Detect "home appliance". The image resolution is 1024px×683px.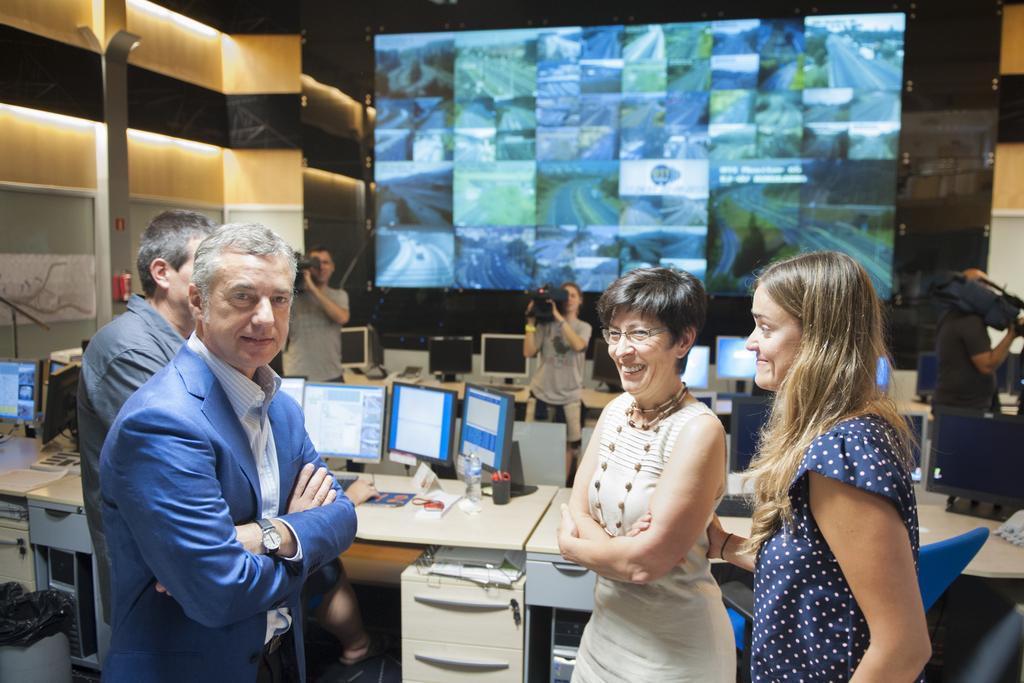
[925,403,1023,523].
